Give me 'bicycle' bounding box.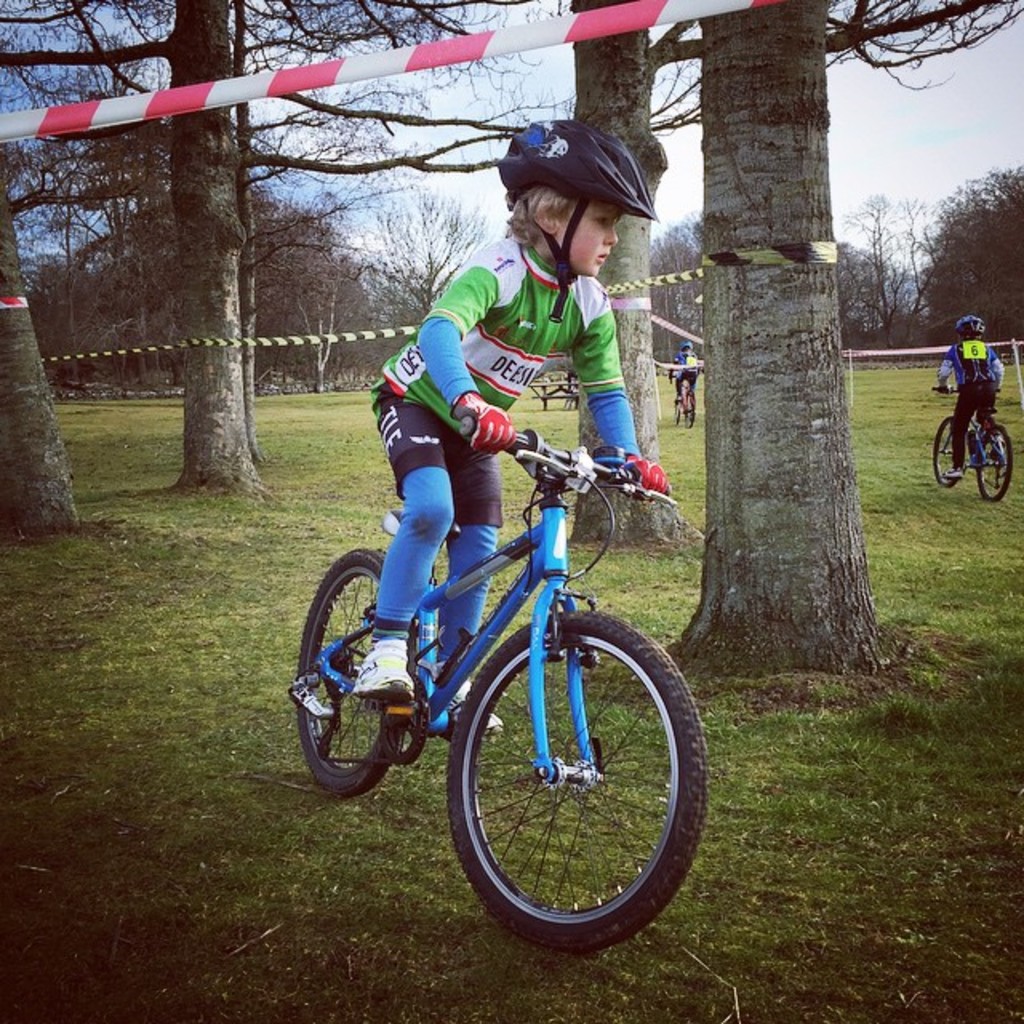
669,373,698,427.
